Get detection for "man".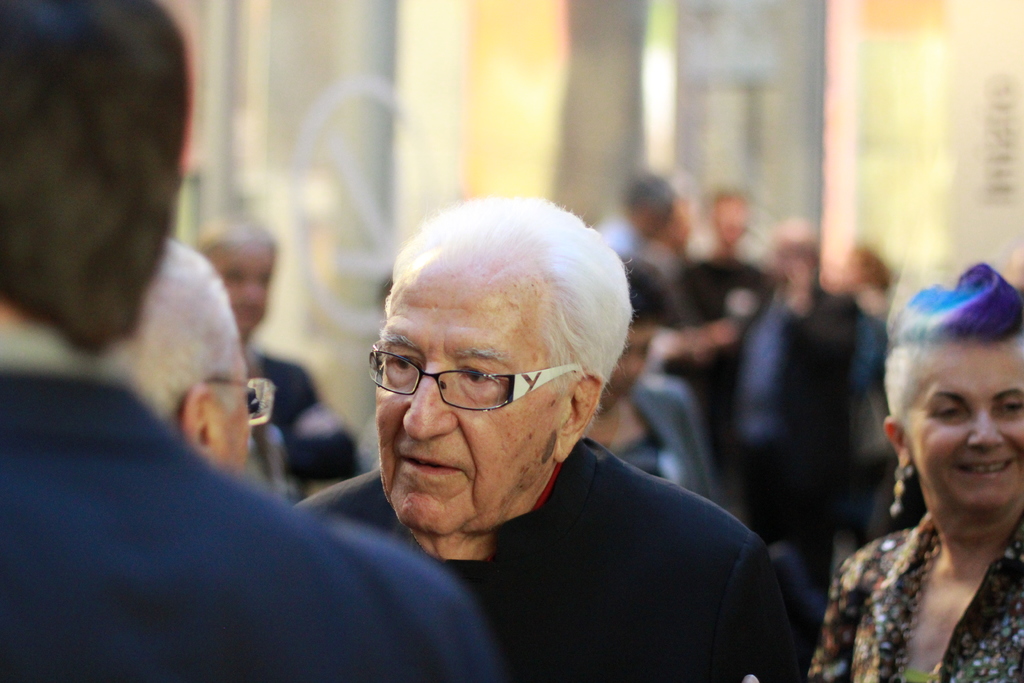
Detection: rect(118, 239, 253, 466).
